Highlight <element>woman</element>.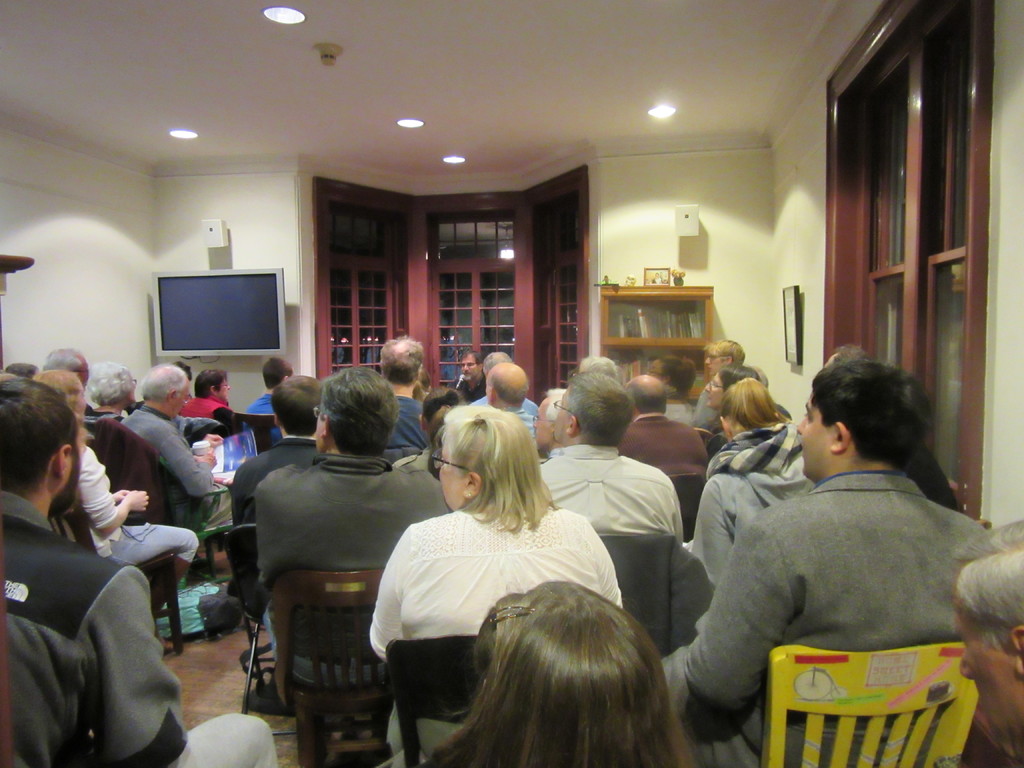
Highlighted region: {"left": 679, "top": 373, "right": 814, "bottom": 590}.
